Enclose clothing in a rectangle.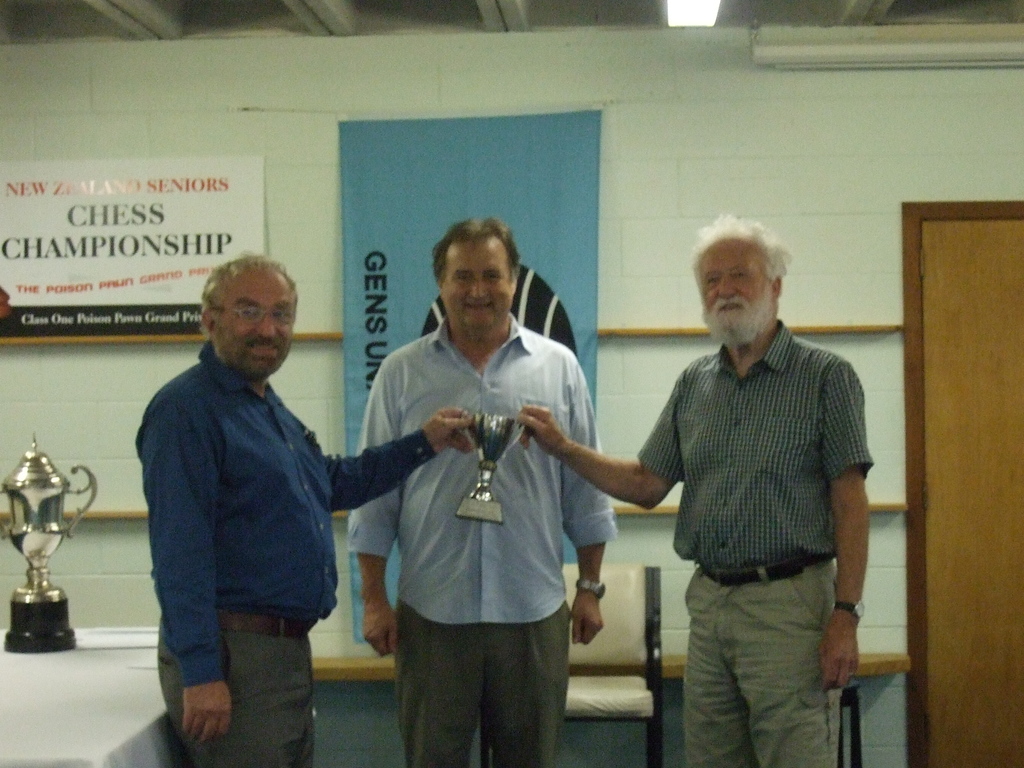
(left=618, top=244, right=870, bottom=751).
